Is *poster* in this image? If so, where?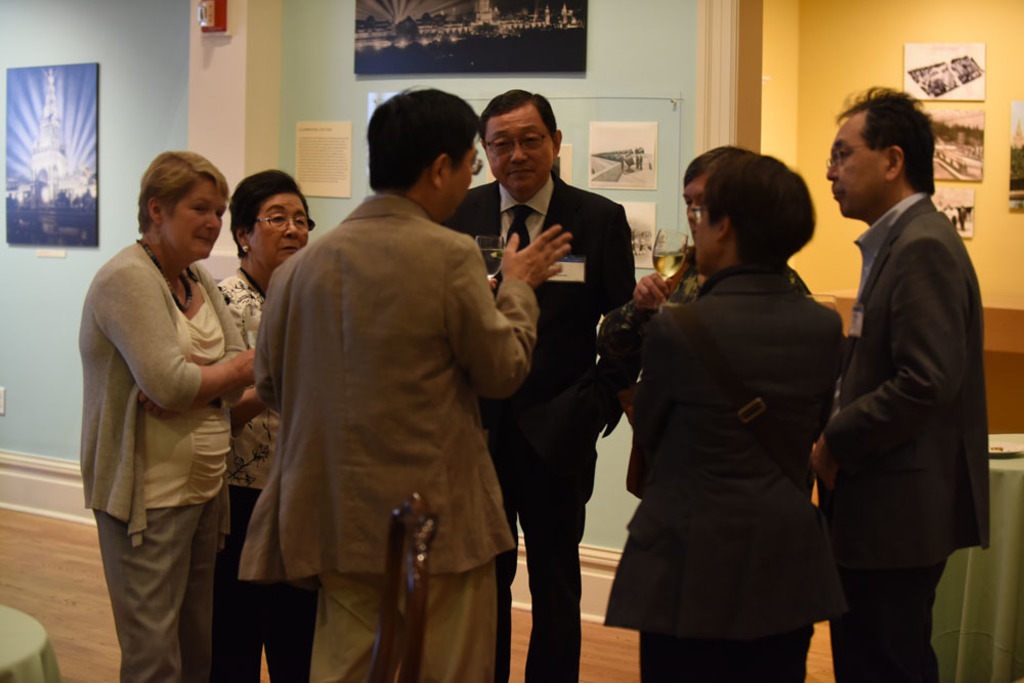
Yes, at {"left": 933, "top": 185, "right": 973, "bottom": 232}.
